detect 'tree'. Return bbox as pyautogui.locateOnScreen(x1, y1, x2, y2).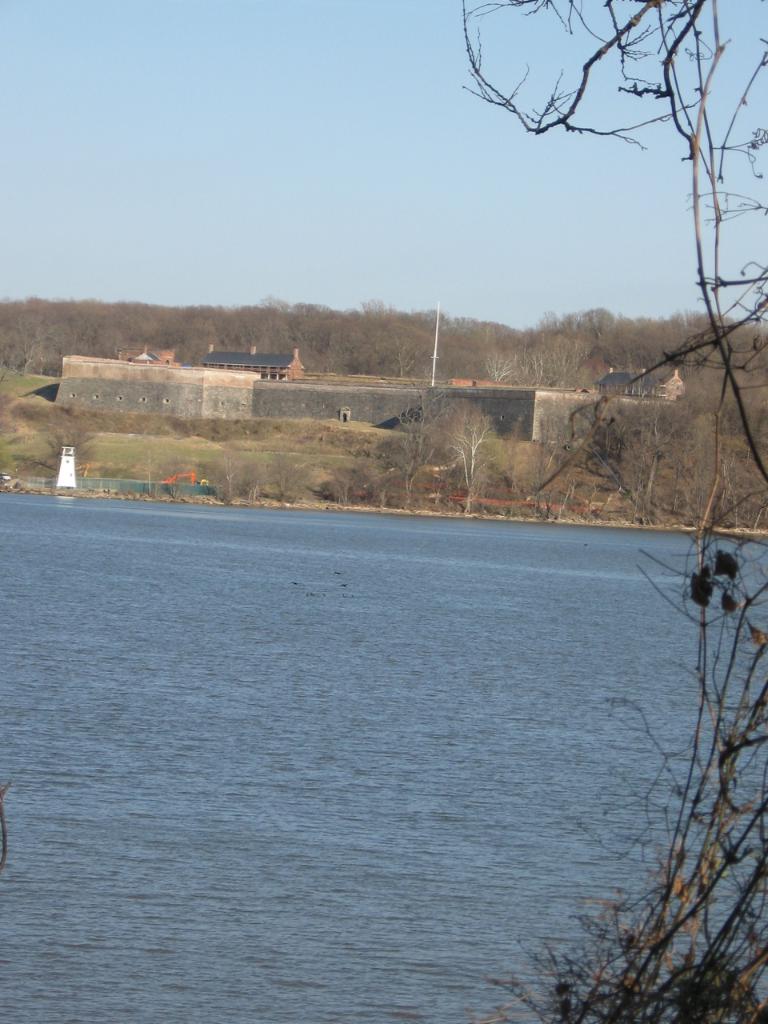
pyautogui.locateOnScreen(194, 445, 254, 506).
